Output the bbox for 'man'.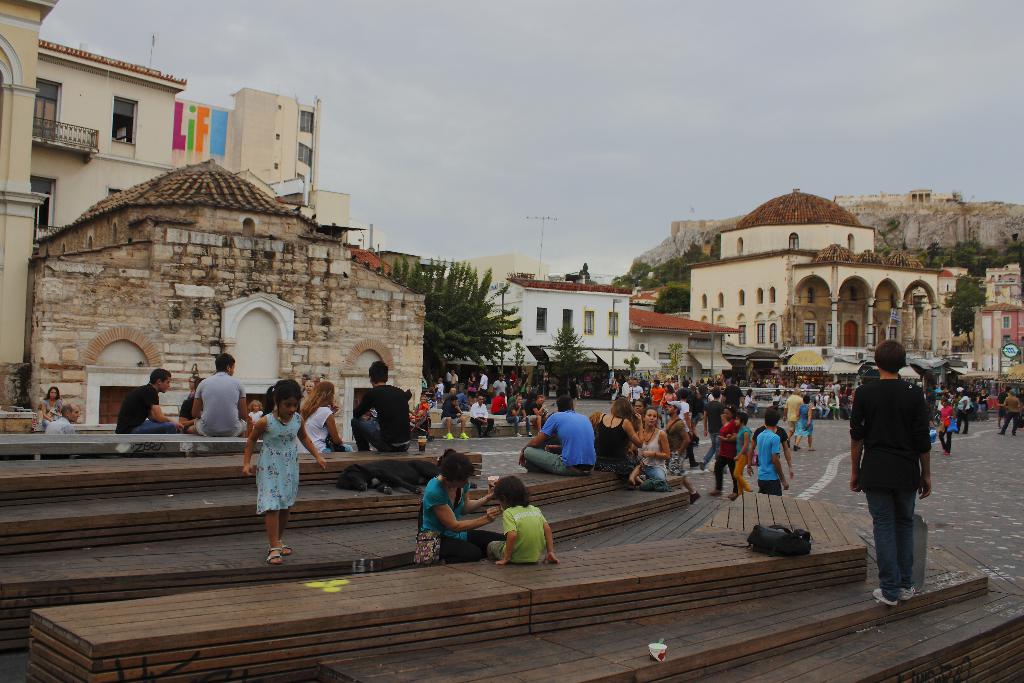
508,394,535,436.
